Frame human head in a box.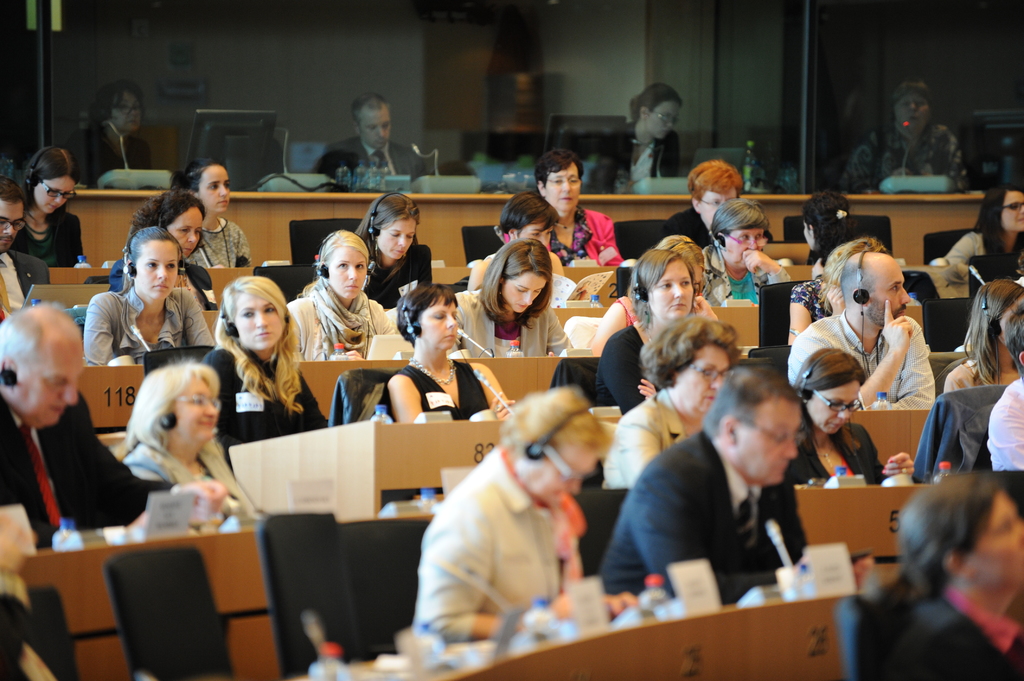
<bbox>624, 83, 687, 141</bbox>.
